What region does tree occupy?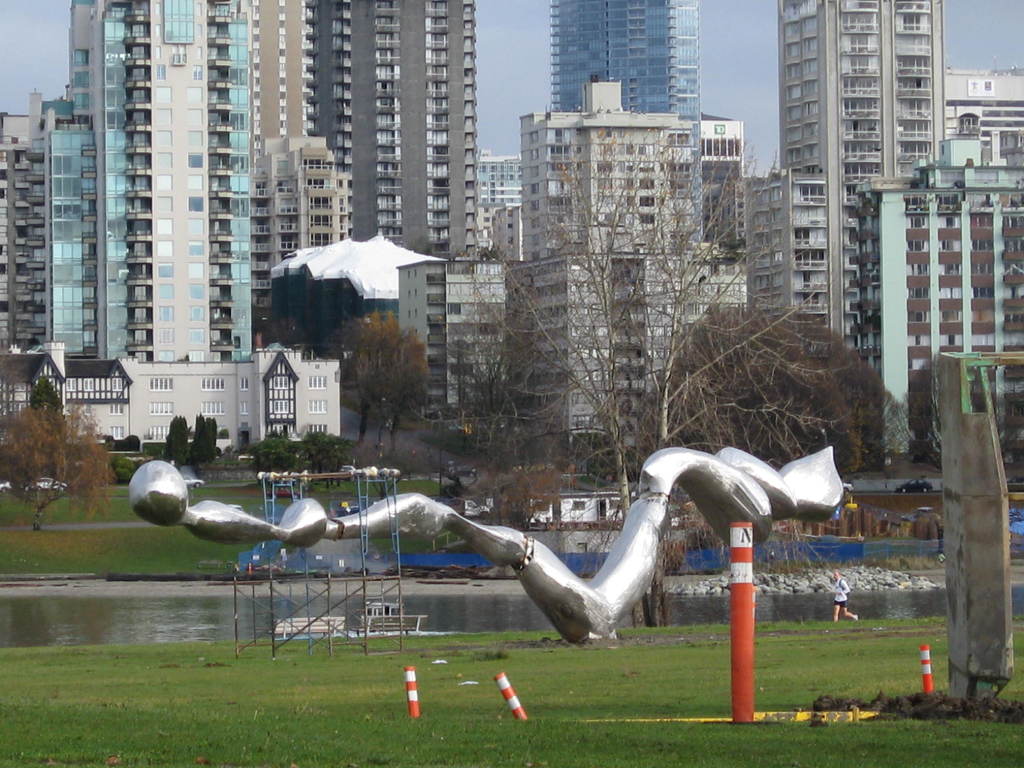
rect(0, 408, 117, 537).
